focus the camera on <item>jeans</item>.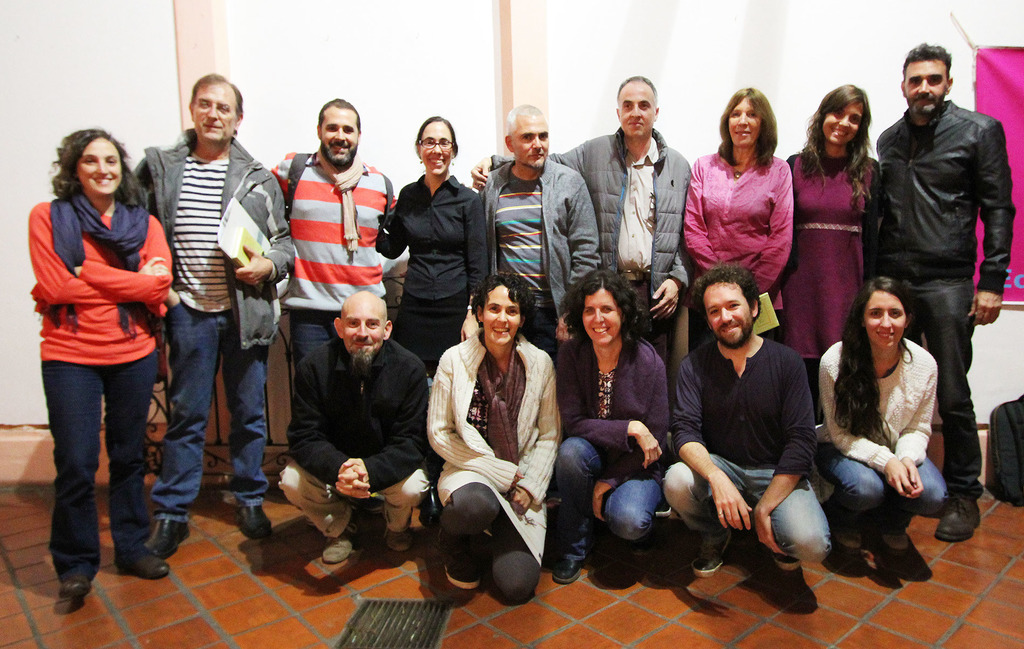
Focus region: l=556, t=437, r=665, b=543.
